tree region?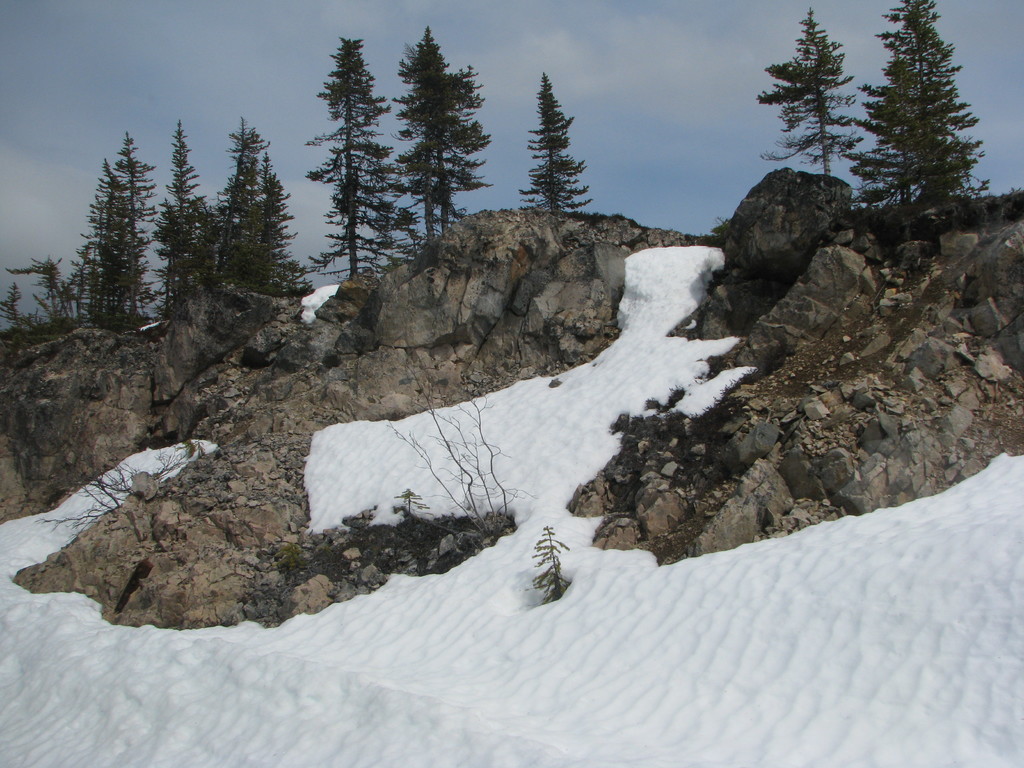
[5,257,63,325]
